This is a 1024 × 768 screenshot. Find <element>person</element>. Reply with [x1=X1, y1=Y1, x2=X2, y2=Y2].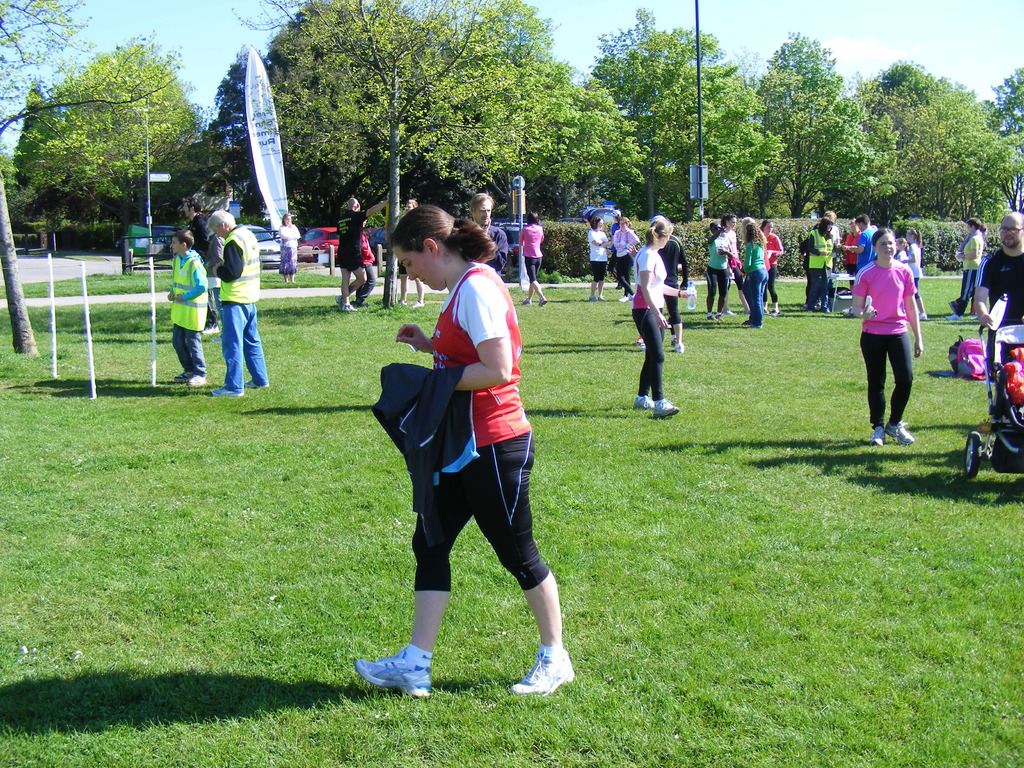
[x1=521, y1=207, x2=548, y2=306].
